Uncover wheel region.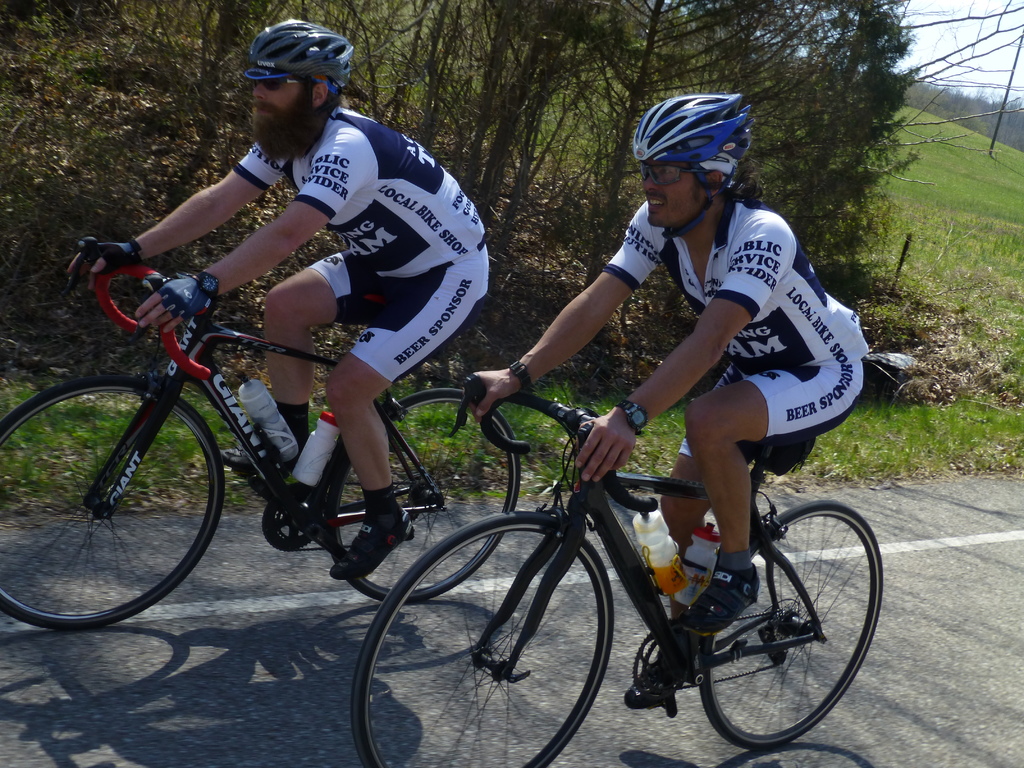
Uncovered: bbox=[704, 513, 863, 748].
